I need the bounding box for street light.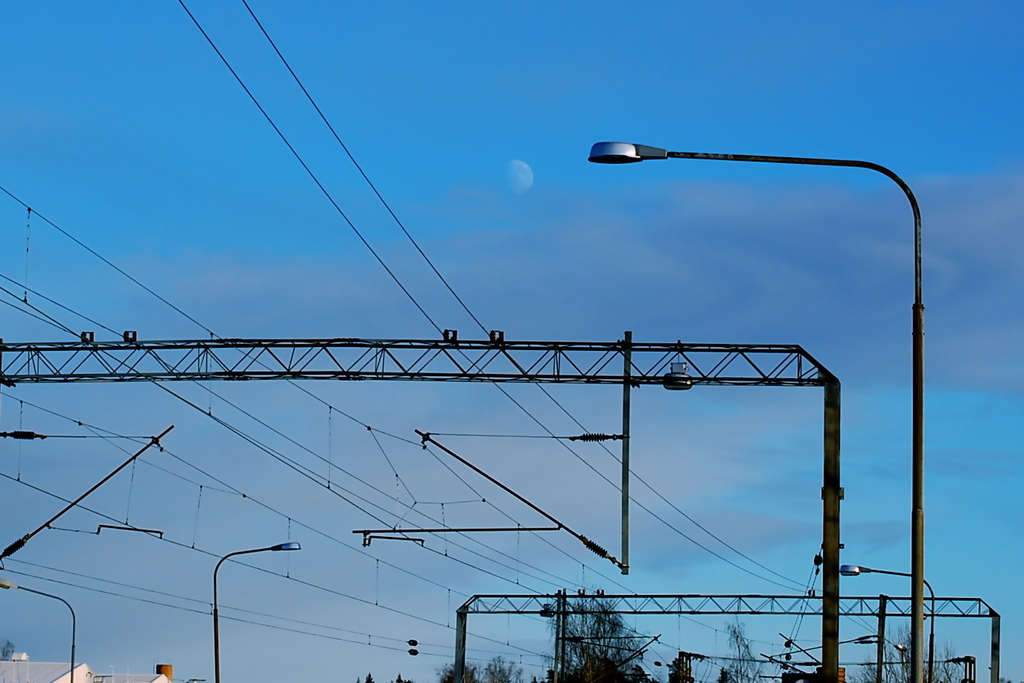
Here it is: bbox=(839, 564, 936, 679).
